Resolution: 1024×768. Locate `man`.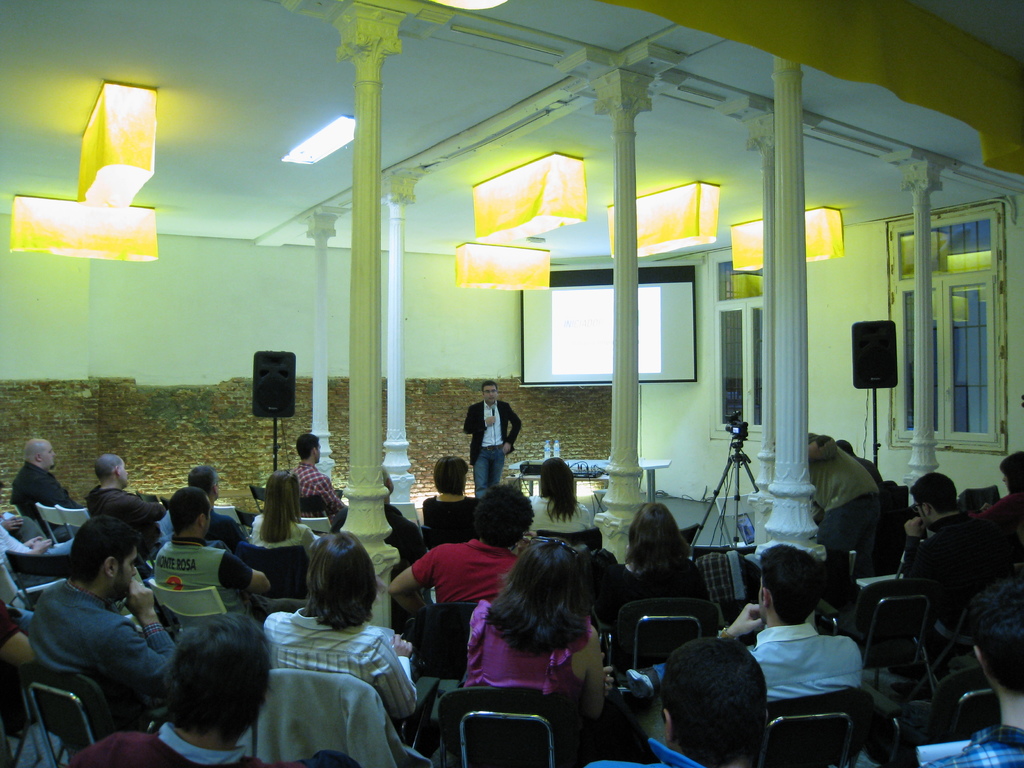
[left=13, top=534, right=169, bottom=741].
